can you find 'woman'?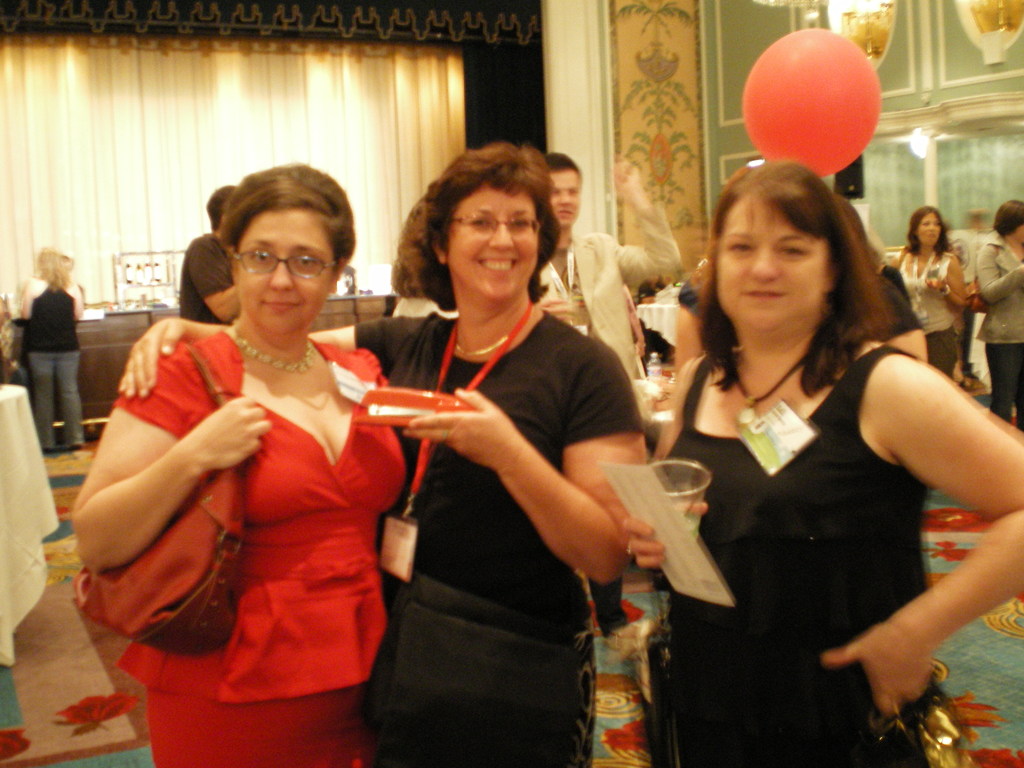
Yes, bounding box: <region>118, 140, 650, 767</region>.
